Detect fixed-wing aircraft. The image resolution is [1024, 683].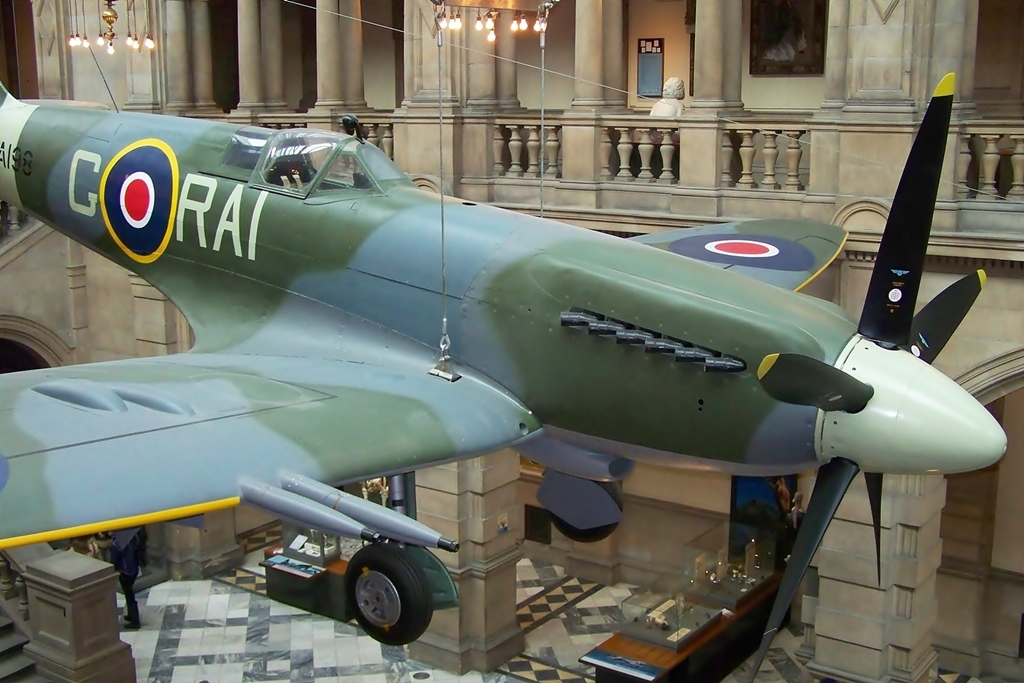
{"left": 0, "top": 71, "right": 1012, "bottom": 682}.
